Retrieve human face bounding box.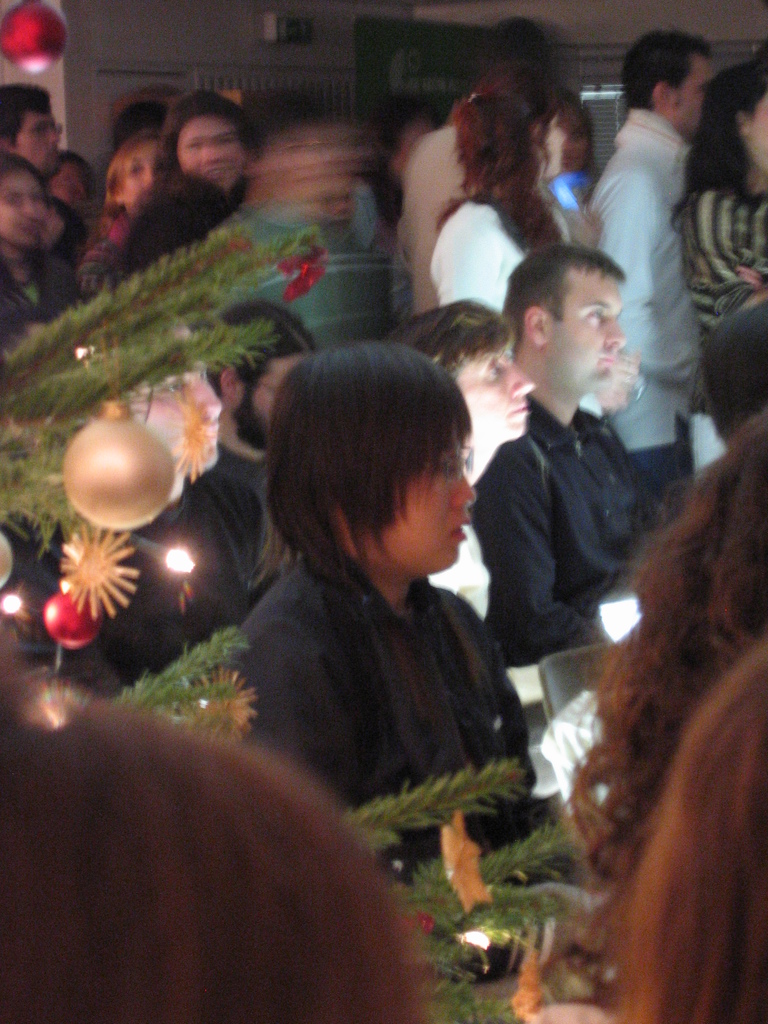
Bounding box: pyautogui.locateOnScreen(387, 429, 478, 574).
